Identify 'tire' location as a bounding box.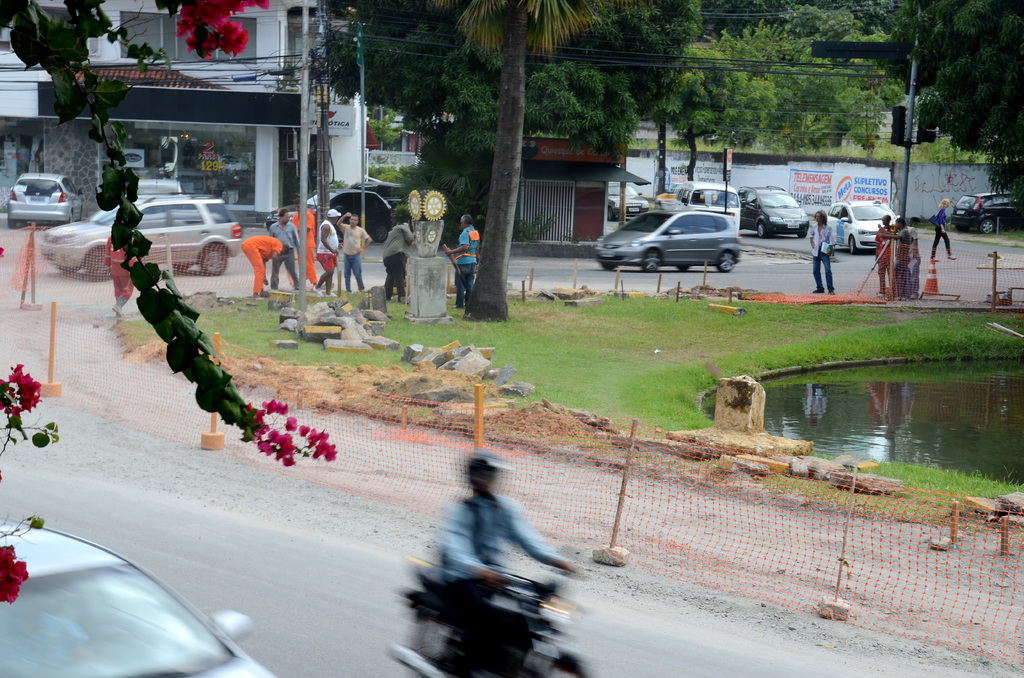
rect(195, 243, 234, 275).
